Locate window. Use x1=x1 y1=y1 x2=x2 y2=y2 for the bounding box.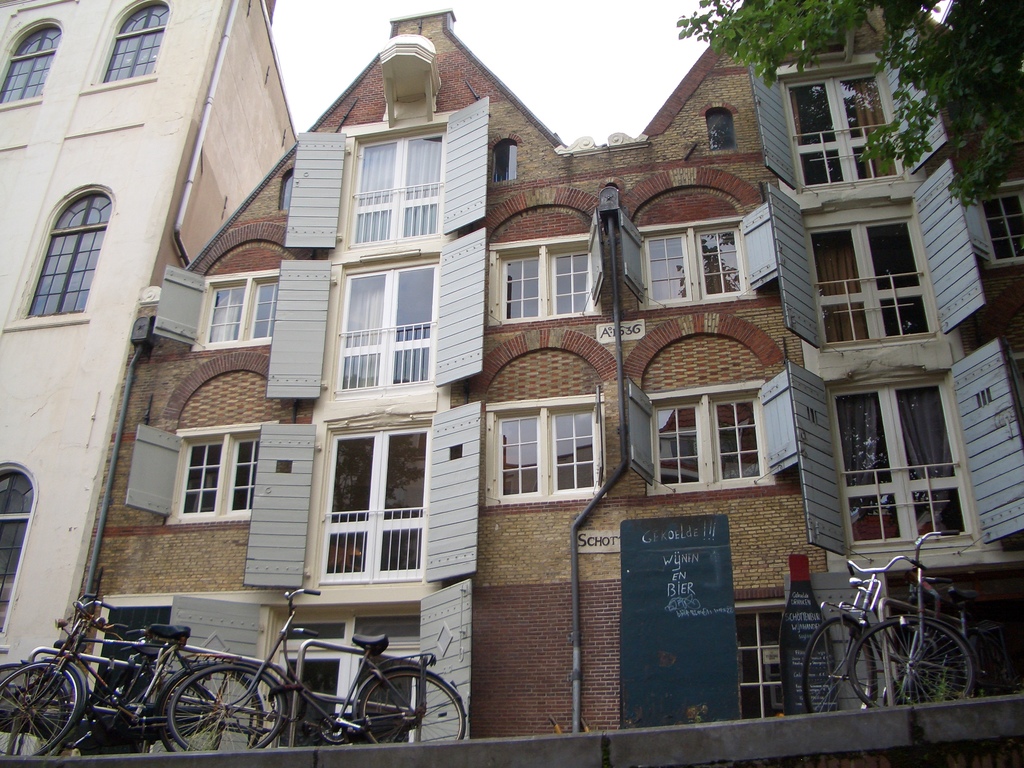
x1=641 y1=216 x2=749 y2=312.
